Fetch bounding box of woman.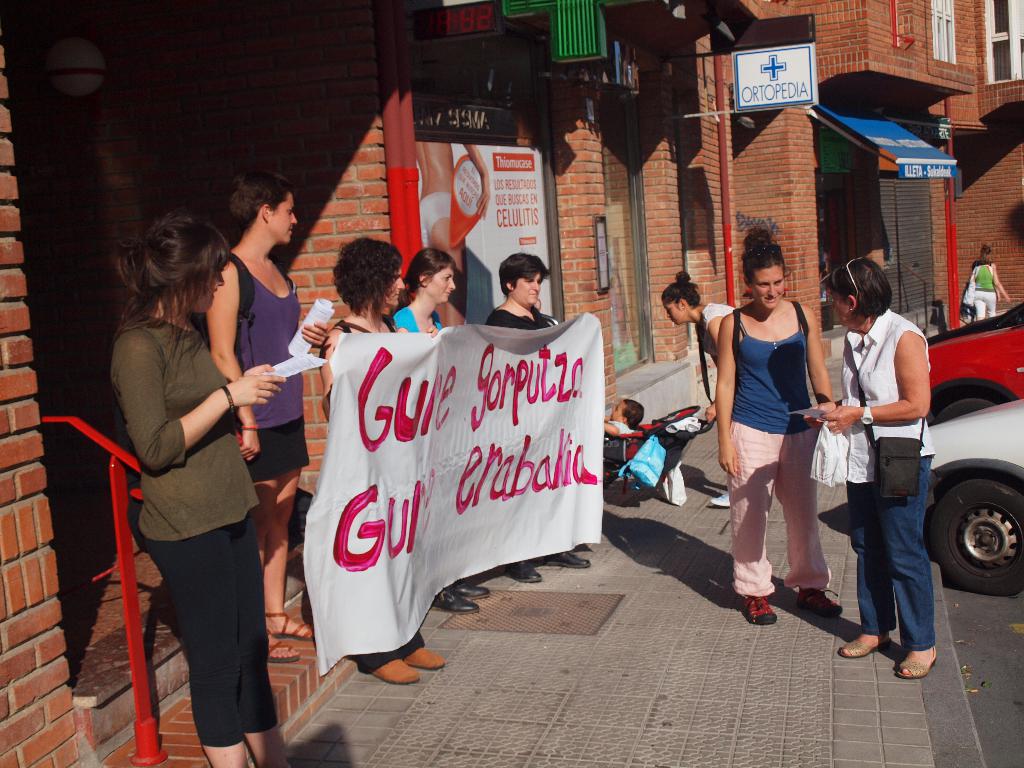
Bbox: l=107, t=209, r=280, b=767.
